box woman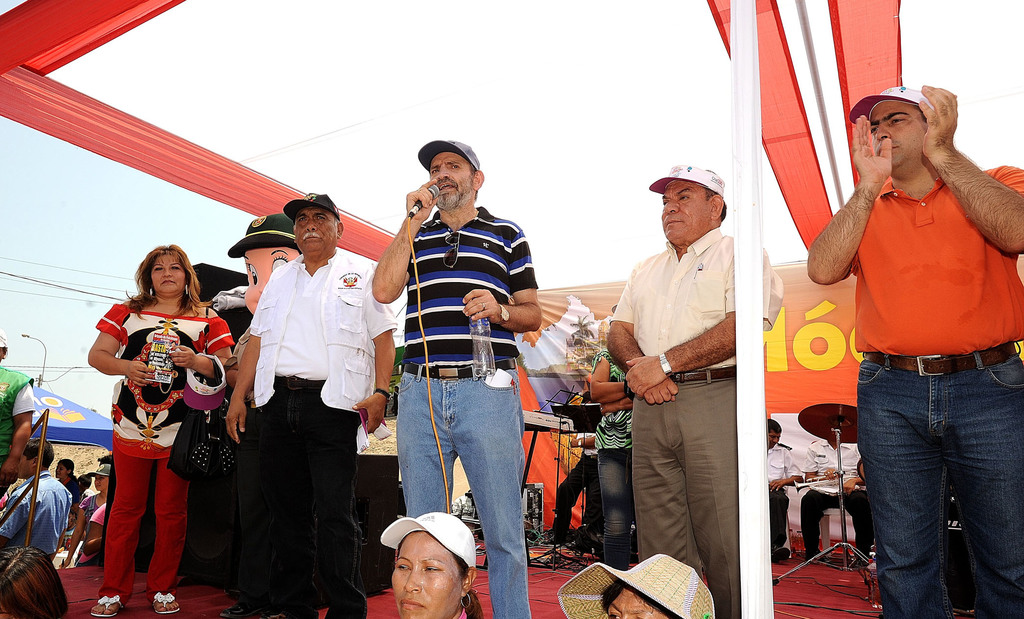
[58,465,112,567]
